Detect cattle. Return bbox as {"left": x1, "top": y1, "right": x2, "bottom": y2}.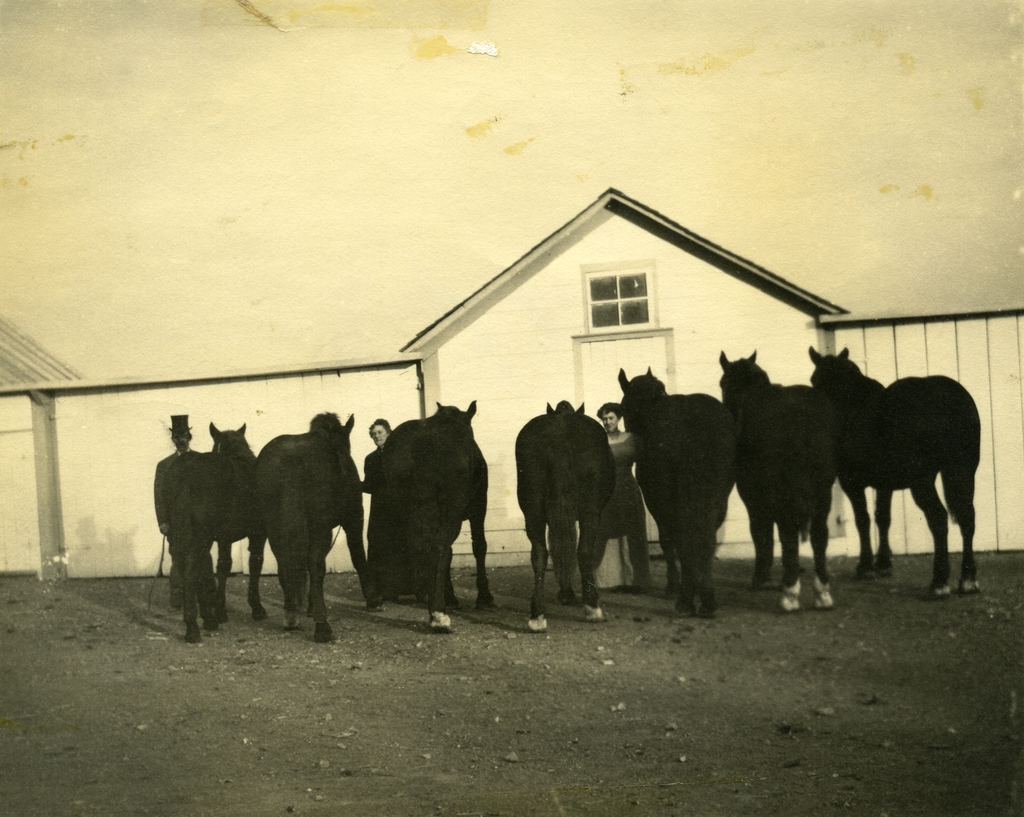
{"left": 616, "top": 367, "right": 732, "bottom": 606}.
